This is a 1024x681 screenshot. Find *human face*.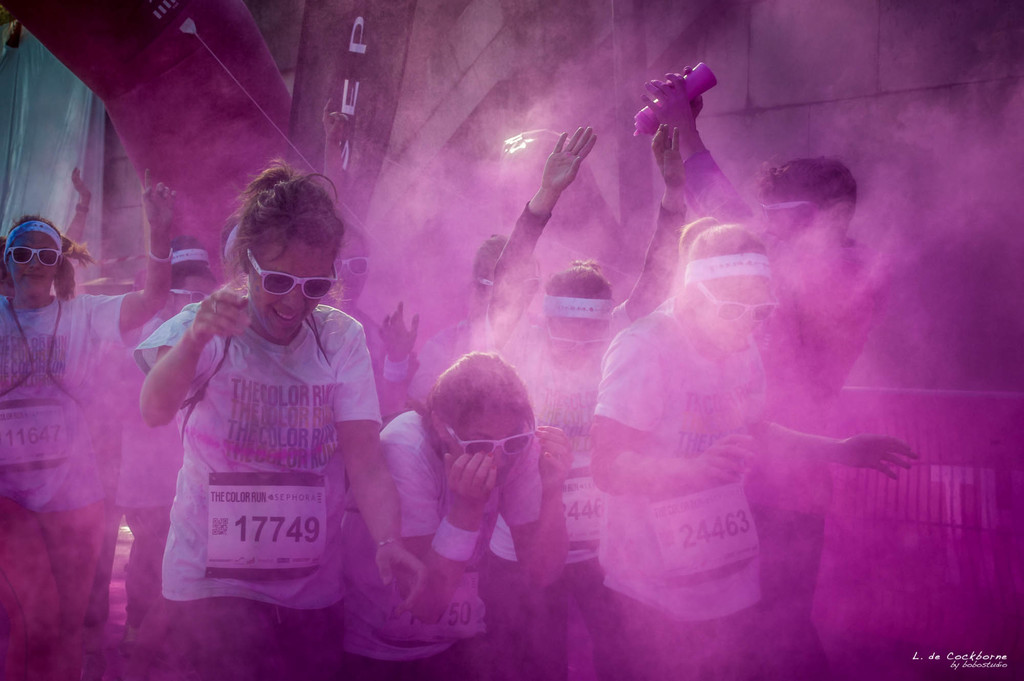
Bounding box: [left=248, top=230, right=334, bottom=341].
